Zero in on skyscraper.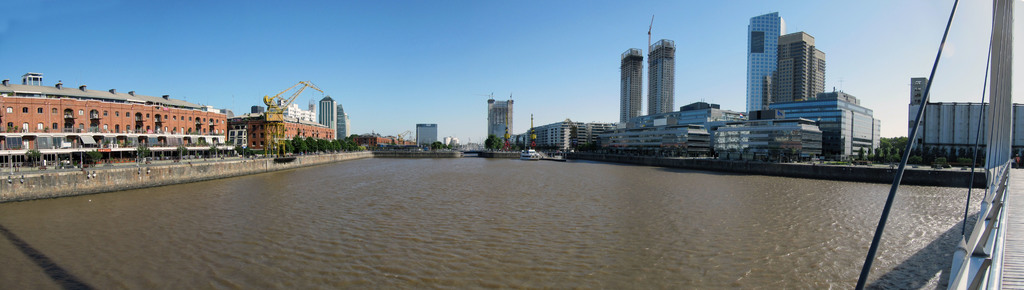
Zeroed in: bbox(648, 37, 676, 115).
